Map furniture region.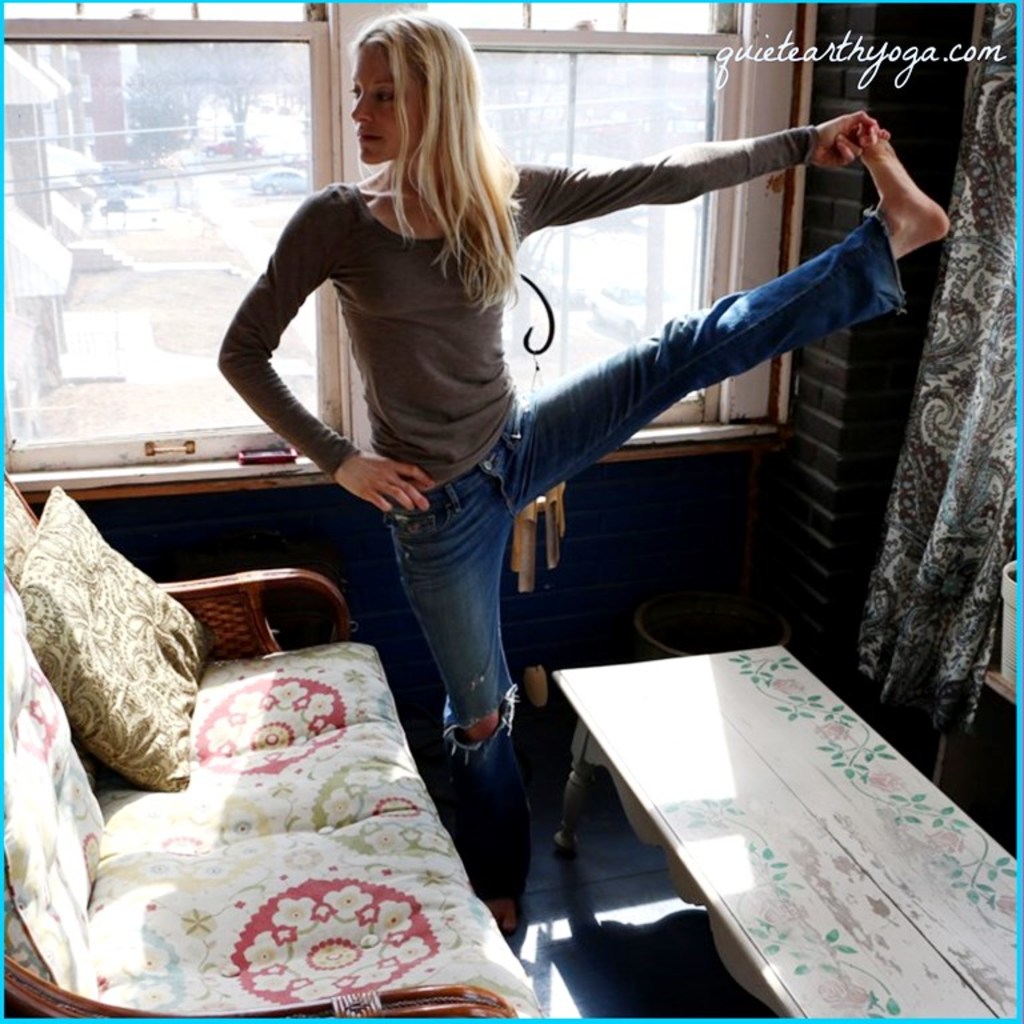
Mapped to 544, 643, 1017, 1021.
